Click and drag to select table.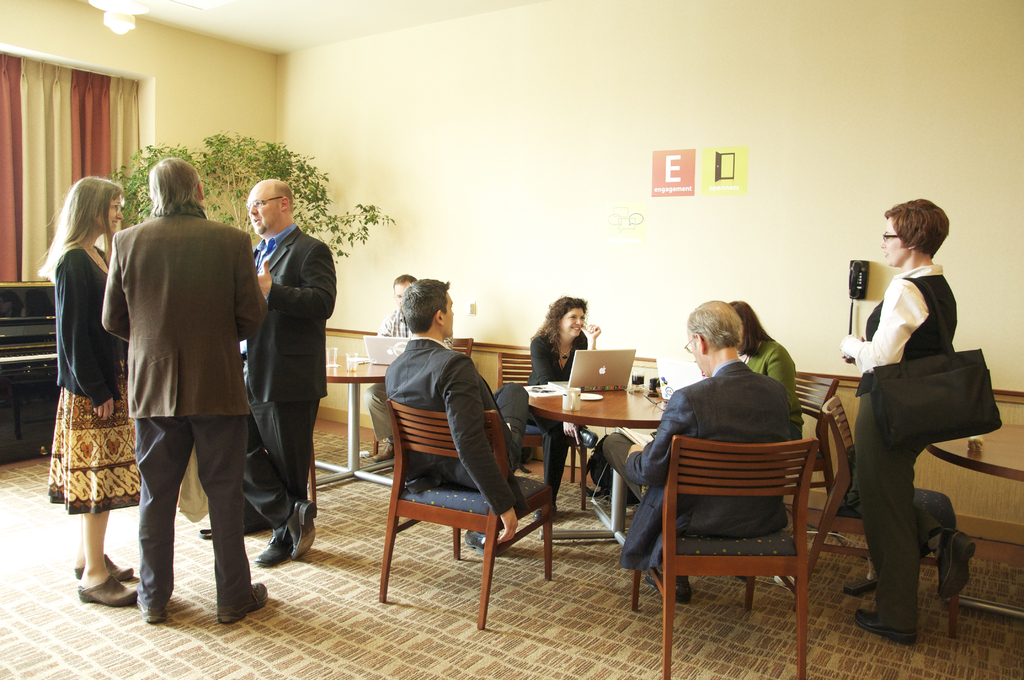
Selection: x1=921 y1=413 x2=1023 y2=633.
